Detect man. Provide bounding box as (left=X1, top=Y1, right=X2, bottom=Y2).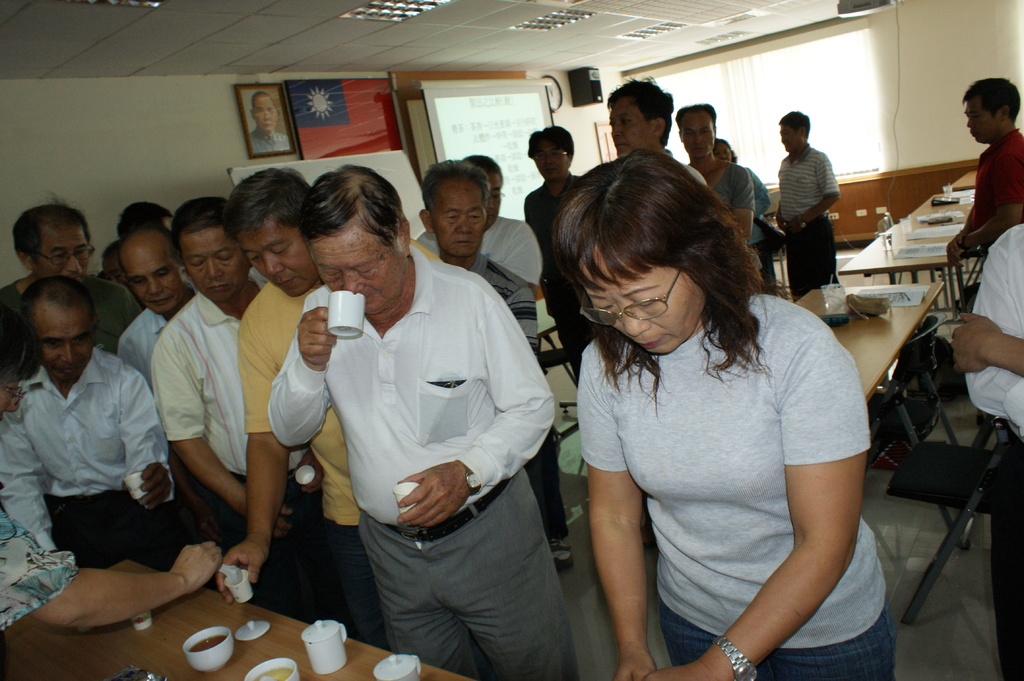
(left=607, top=74, right=719, bottom=220).
